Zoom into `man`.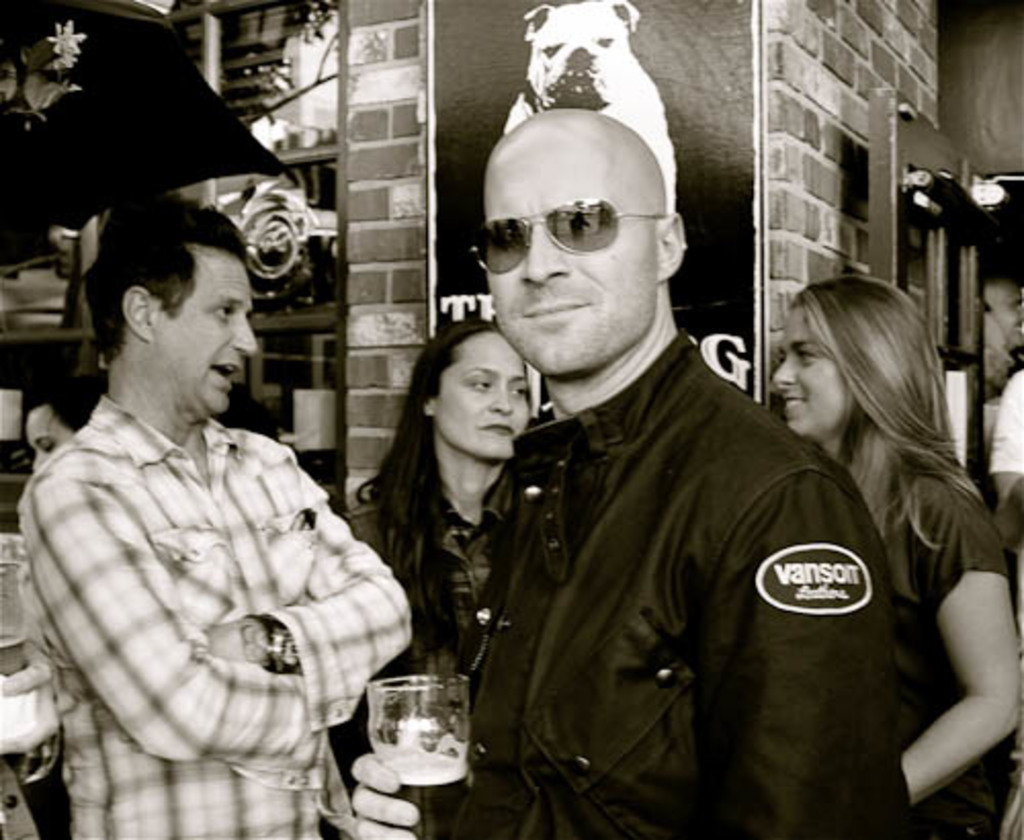
Zoom target: rect(338, 80, 930, 838).
